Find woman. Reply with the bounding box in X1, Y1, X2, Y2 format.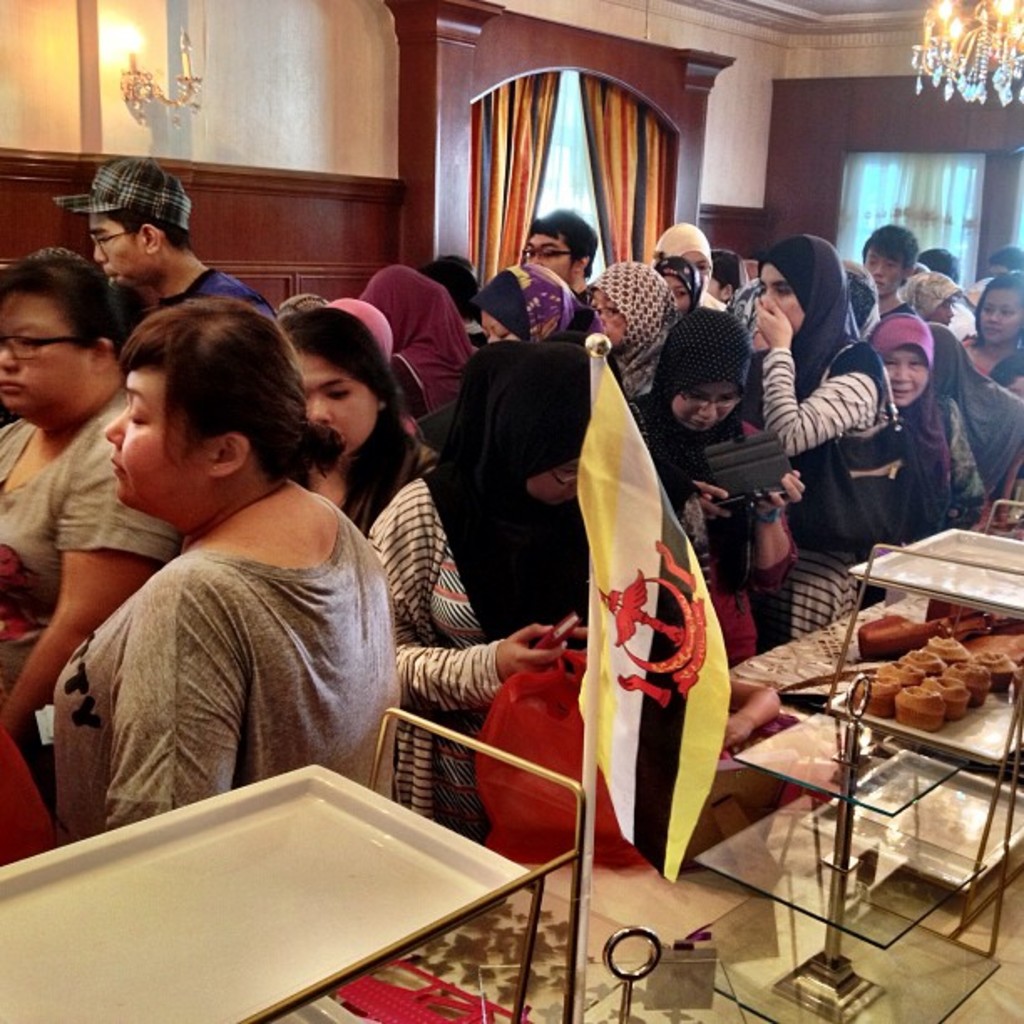
930, 313, 1022, 524.
